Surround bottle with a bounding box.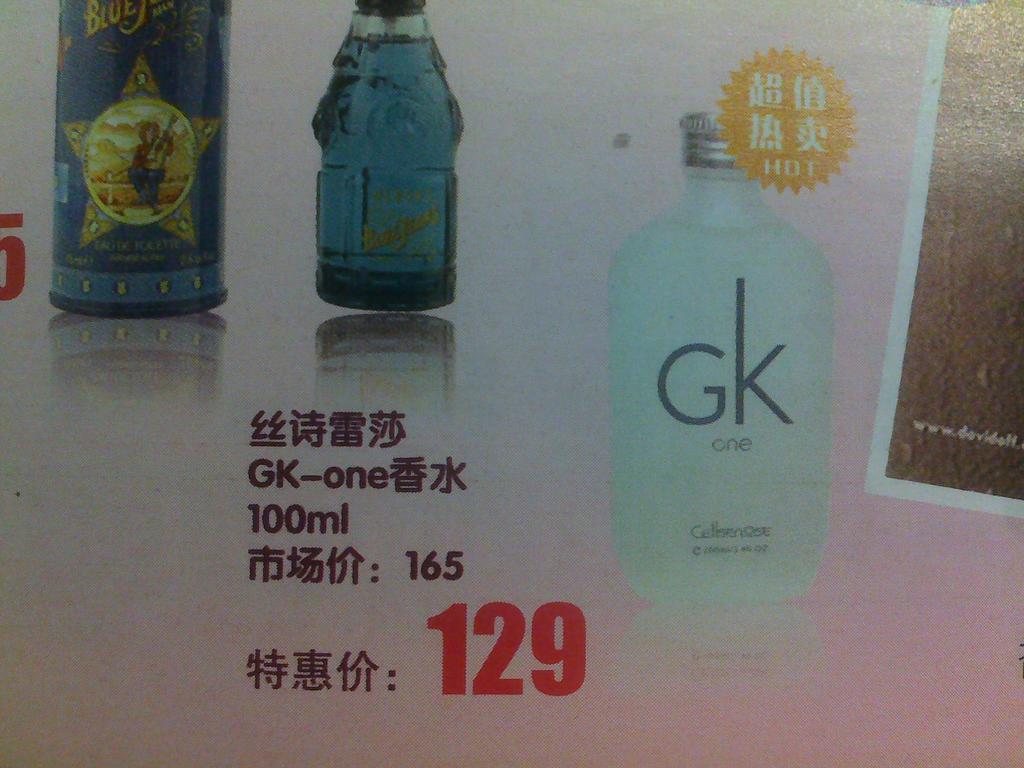
box(610, 97, 838, 609).
